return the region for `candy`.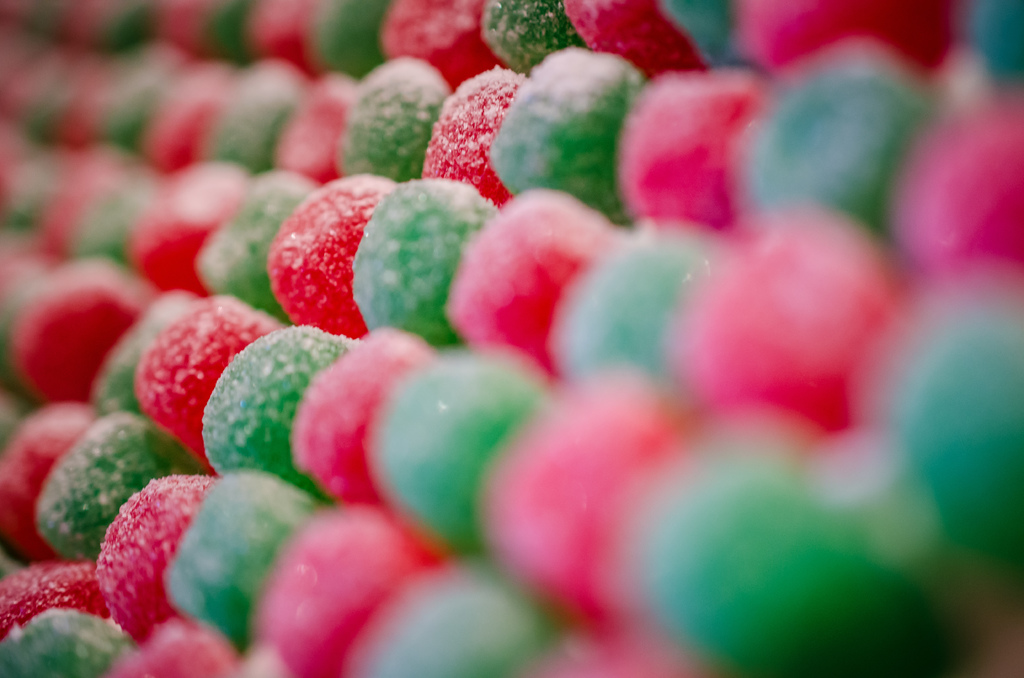
(x1=0, y1=0, x2=1023, y2=677).
